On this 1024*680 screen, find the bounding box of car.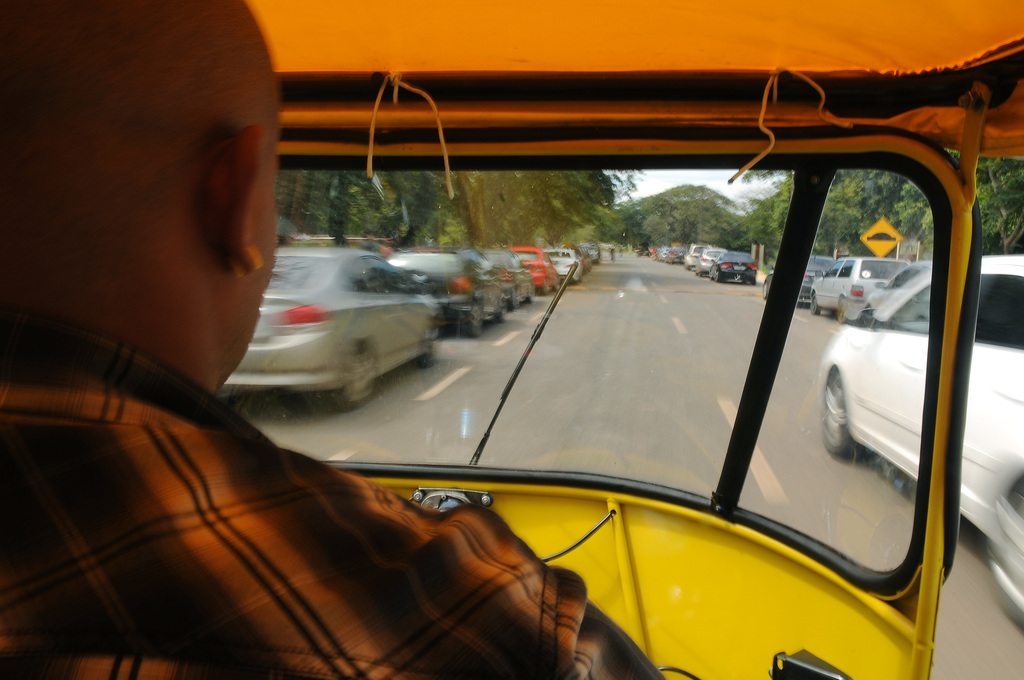
Bounding box: 808 258 909 321.
